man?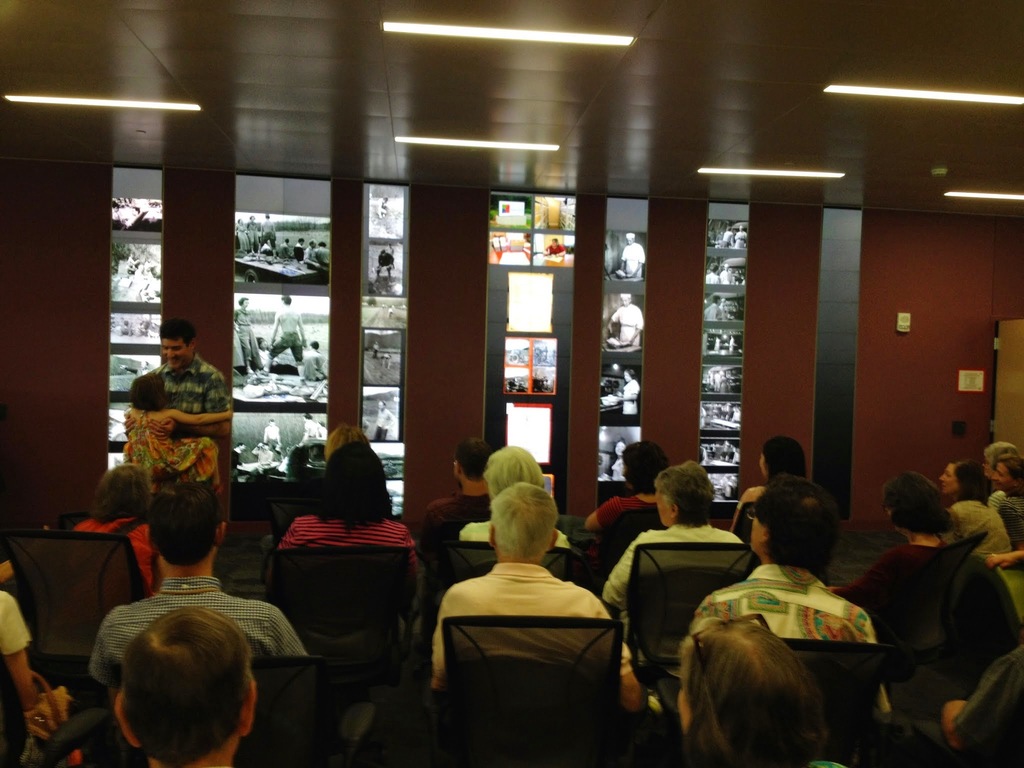
607, 292, 643, 351
